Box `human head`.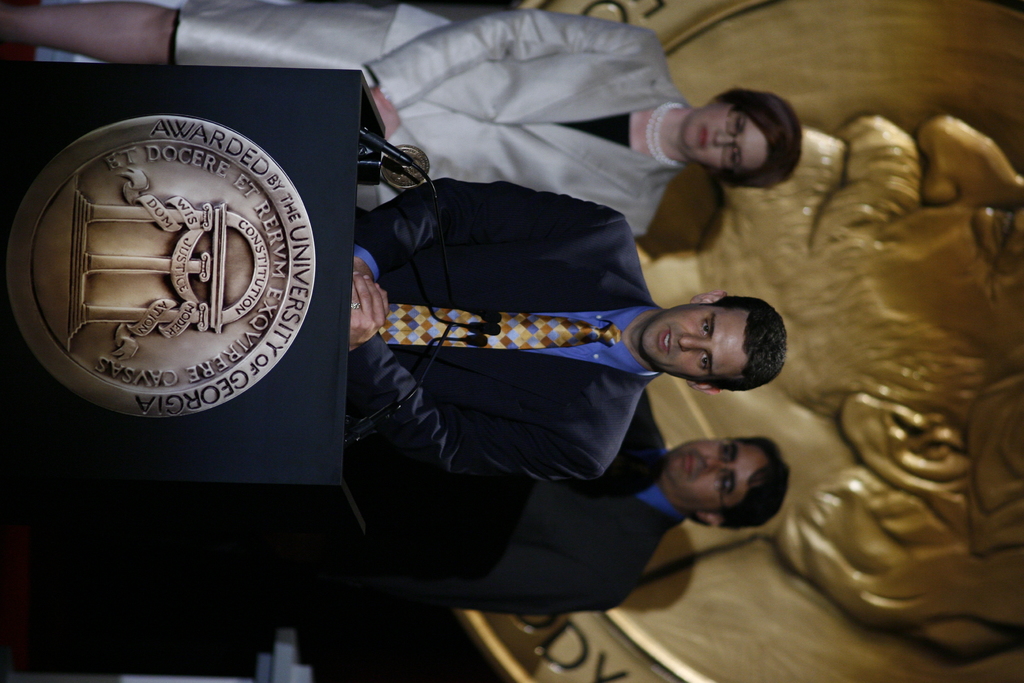
box=[635, 292, 792, 398].
